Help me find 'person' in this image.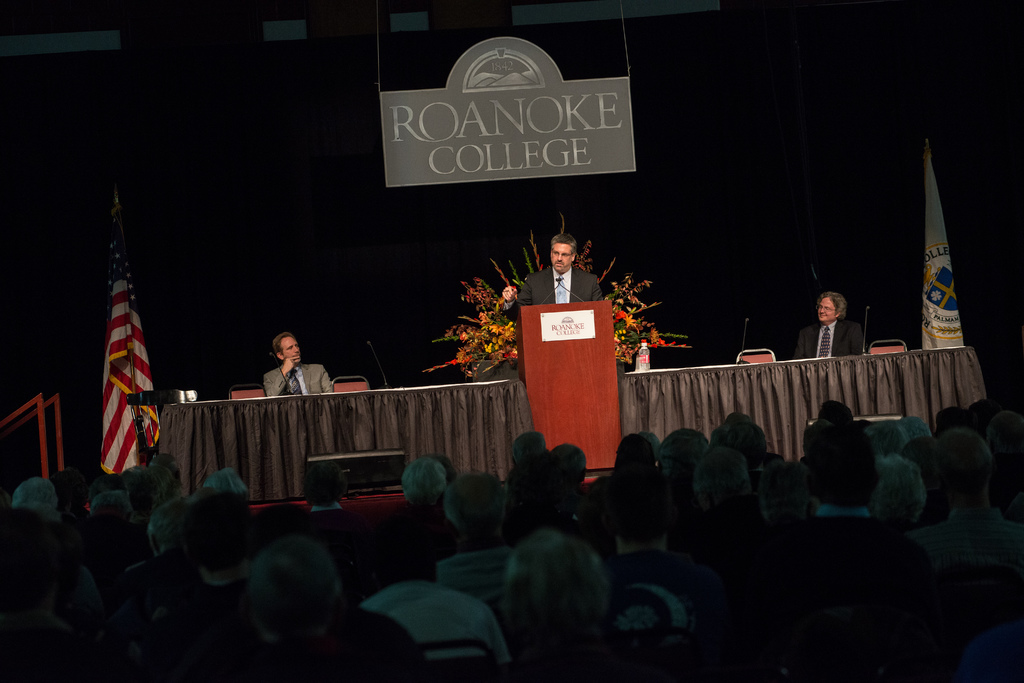
Found it: (966, 401, 1004, 440).
